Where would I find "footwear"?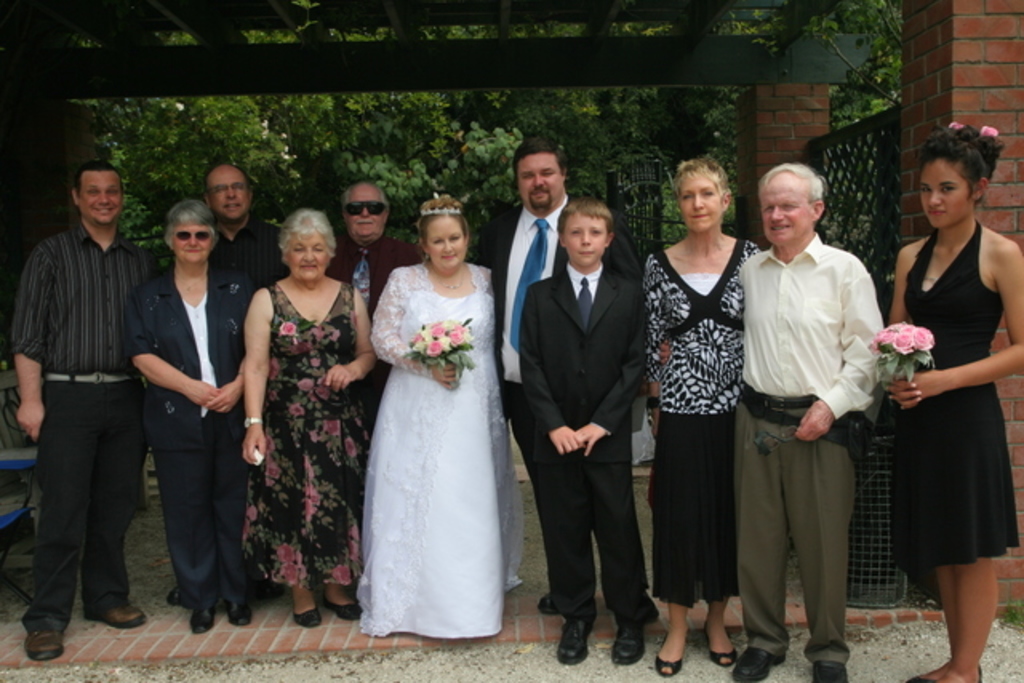
At l=808, t=661, r=858, b=681.
